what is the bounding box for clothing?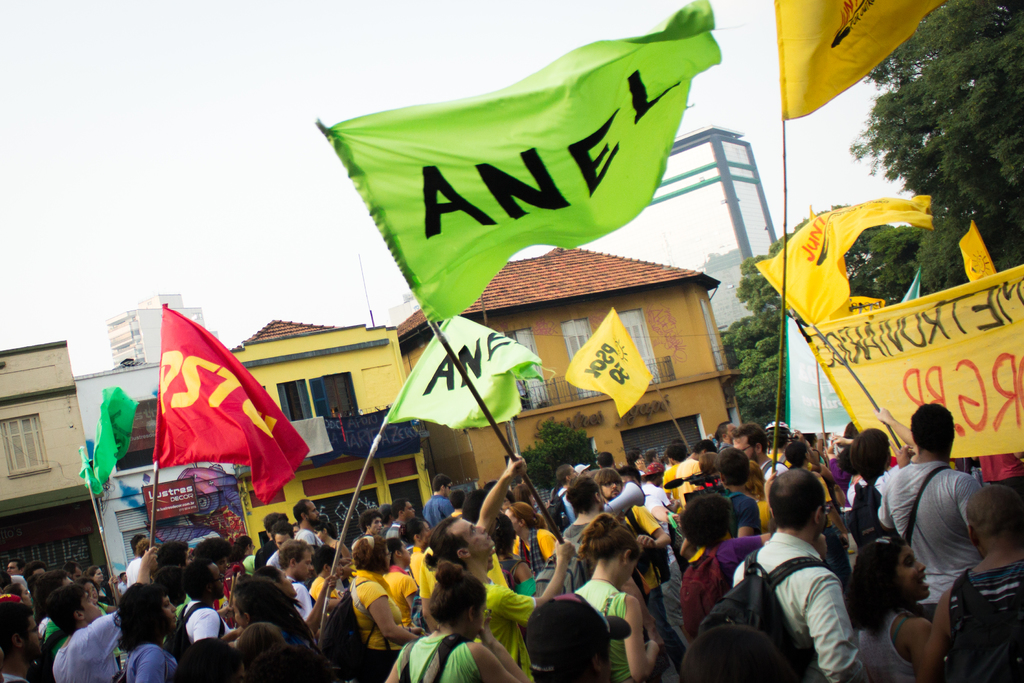
[x1=862, y1=608, x2=927, y2=682].
